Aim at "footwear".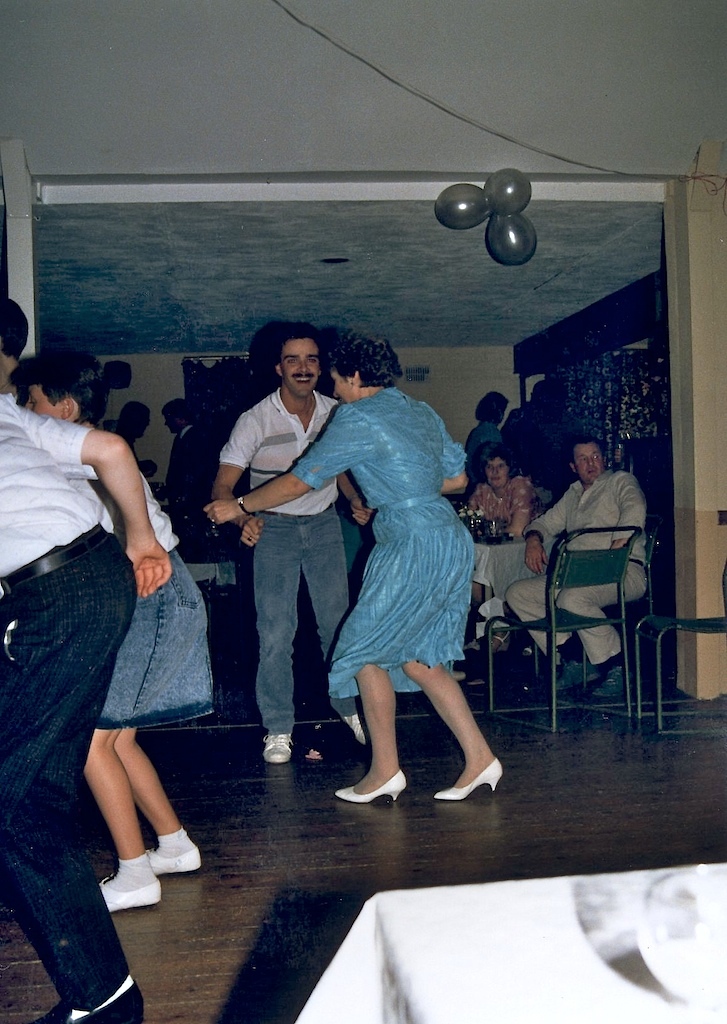
Aimed at {"x1": 342, "y1": 714, "x2": 372, "y2": 748}.
